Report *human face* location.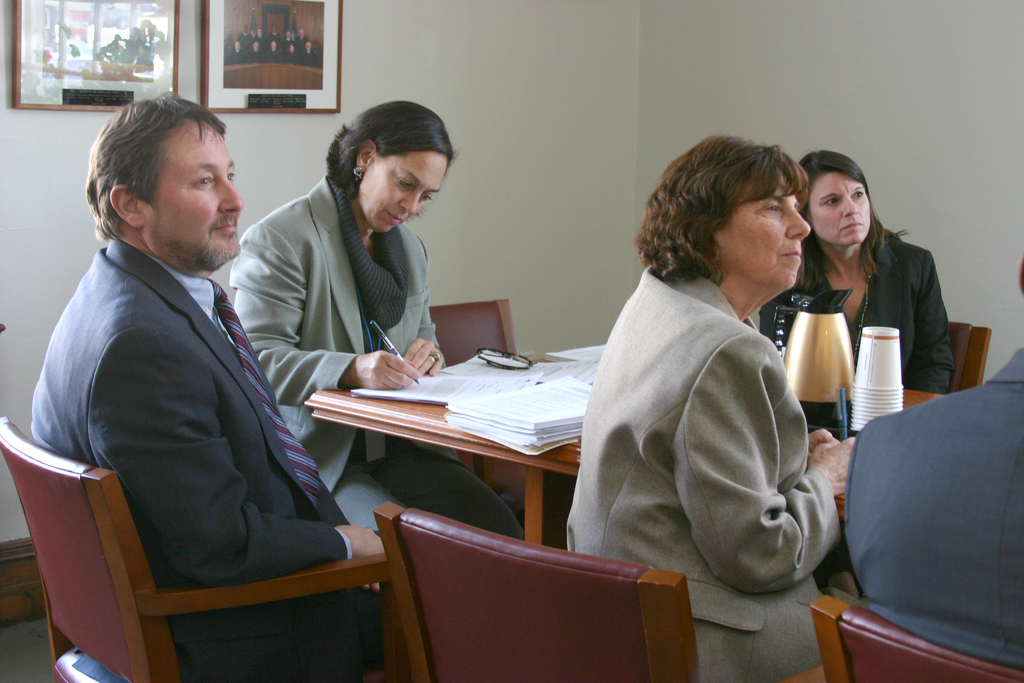
Report: left=726, top=179, right=813, bottom=293.
